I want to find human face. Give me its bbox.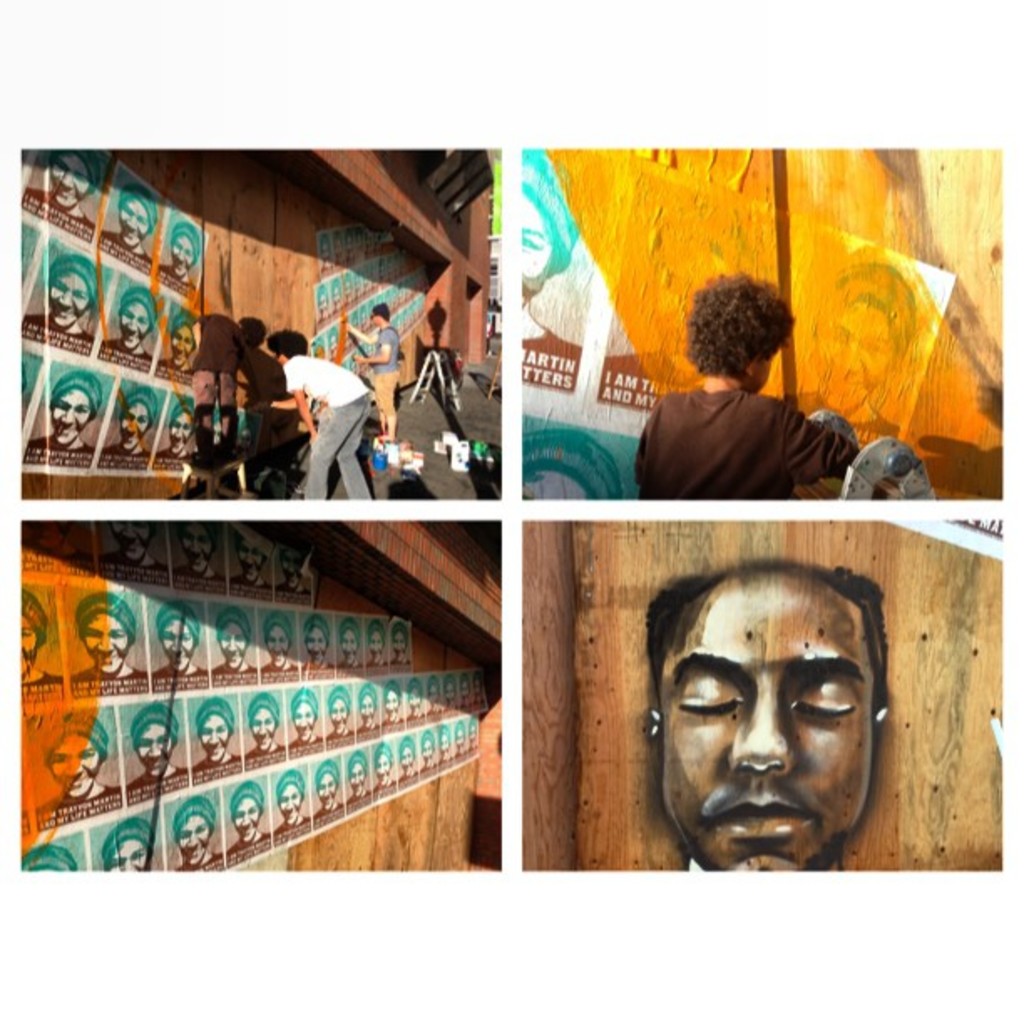
pyautogui.locateOnScreen(45, 388, 92, 445).
